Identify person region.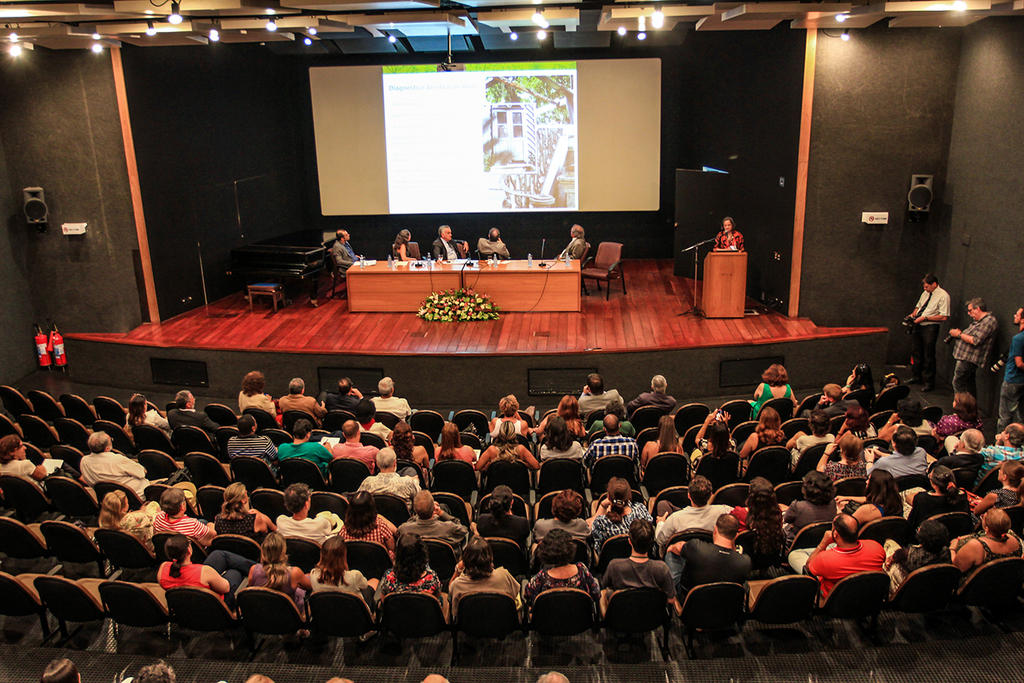
Region: 530,411,584,464.
